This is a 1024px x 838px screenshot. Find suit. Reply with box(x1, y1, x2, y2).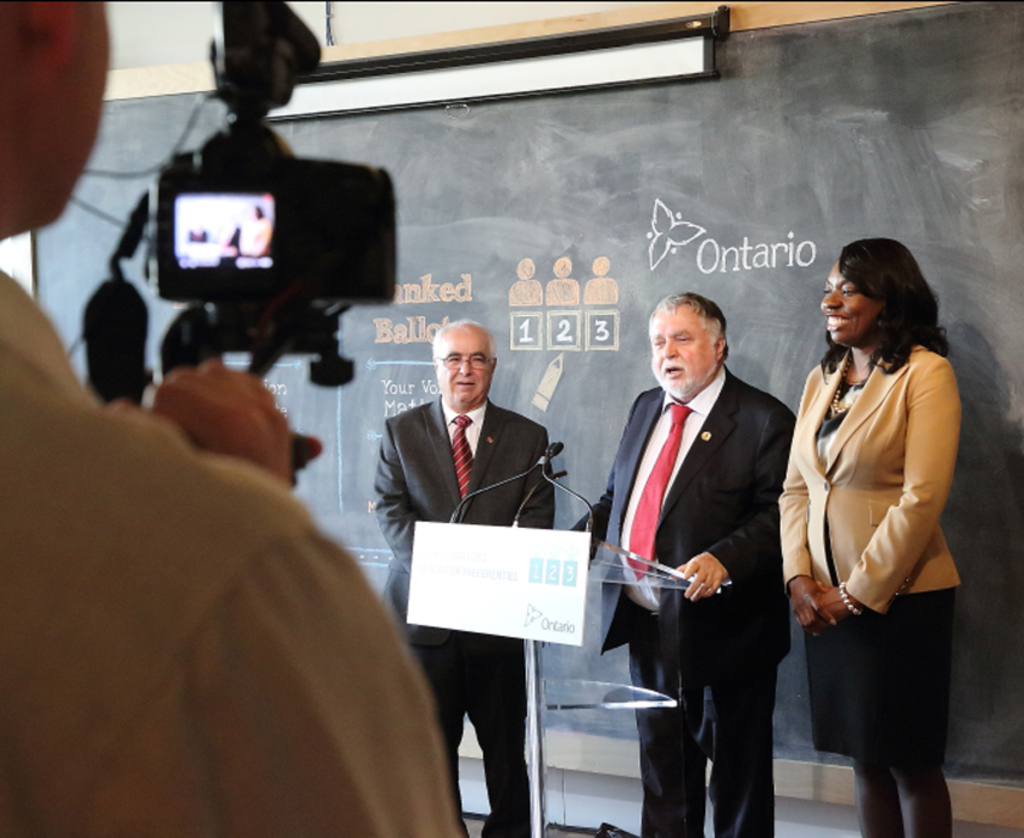
box(378, 395, 556, 837).
